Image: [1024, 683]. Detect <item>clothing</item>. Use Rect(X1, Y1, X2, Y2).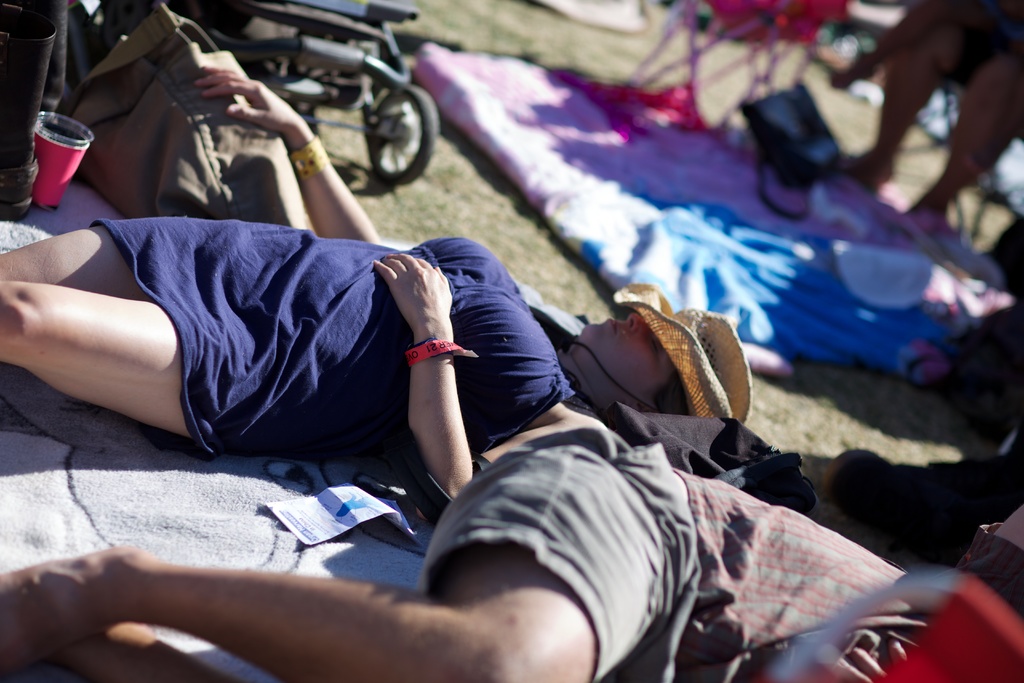
Rect(426, 441, 911, 682).
